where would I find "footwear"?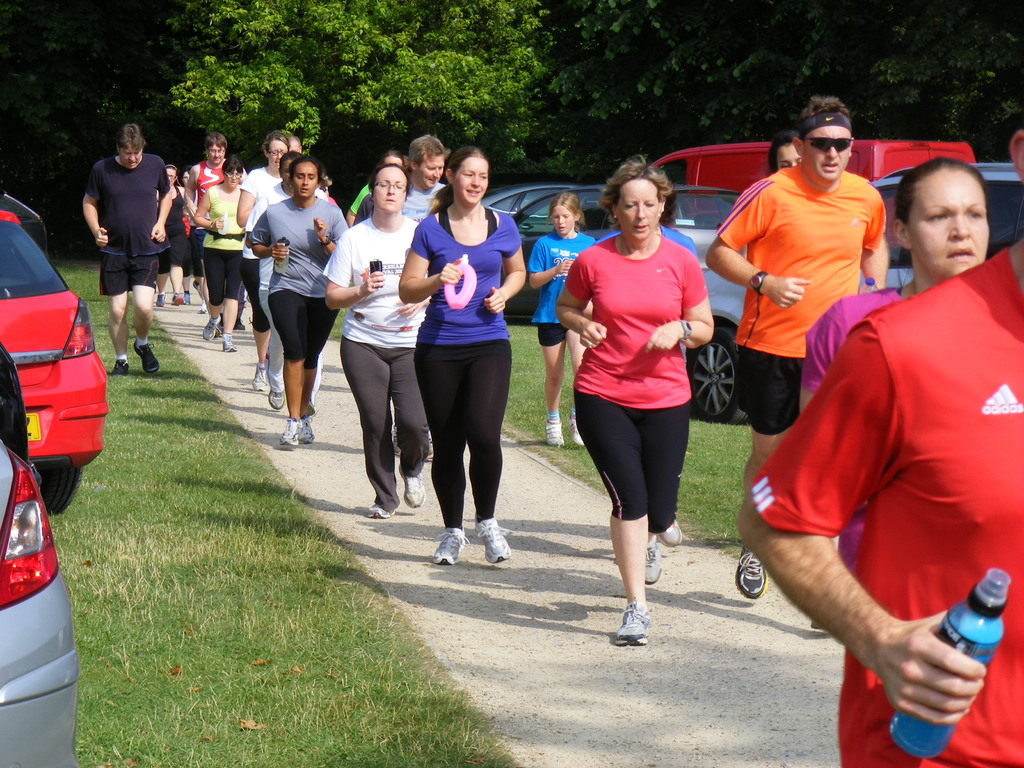
At box(431, 525, 460, 568).
